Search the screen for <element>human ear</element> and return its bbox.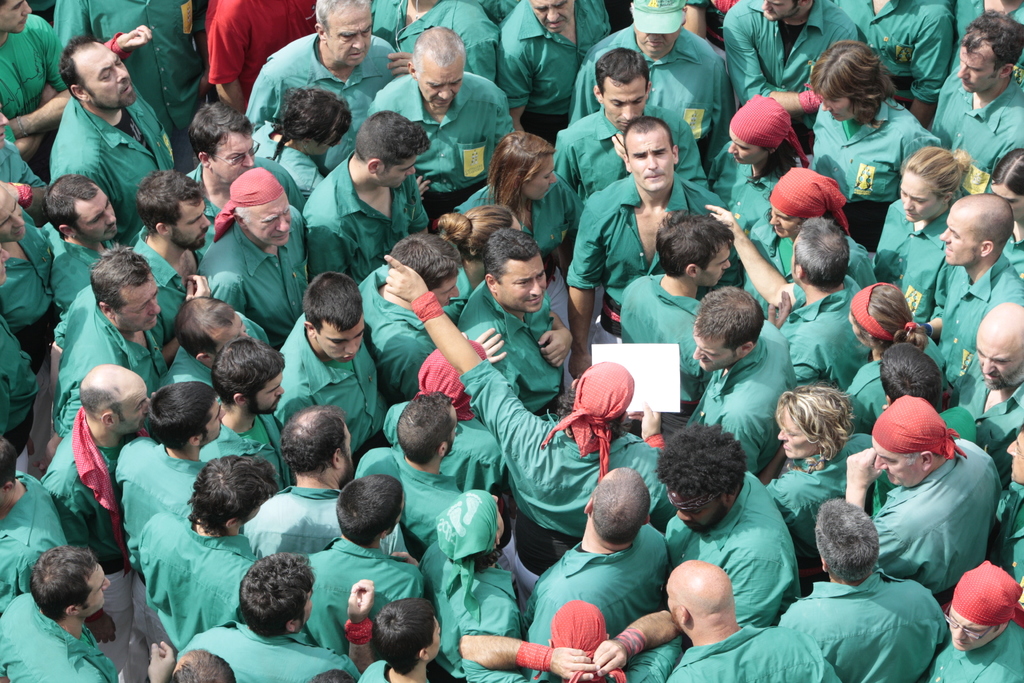
Found: rect(189, 436, 200, 449).
